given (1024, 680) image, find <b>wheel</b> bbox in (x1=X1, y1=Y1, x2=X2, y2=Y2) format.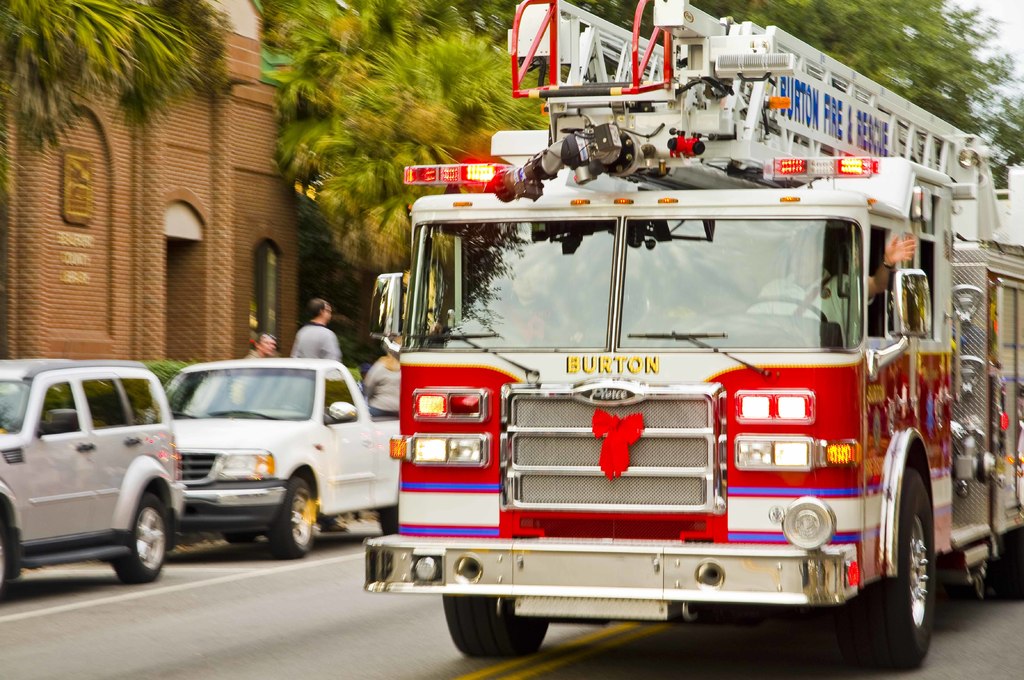
(x1=0, y1=522, x2=12, y2=589).
